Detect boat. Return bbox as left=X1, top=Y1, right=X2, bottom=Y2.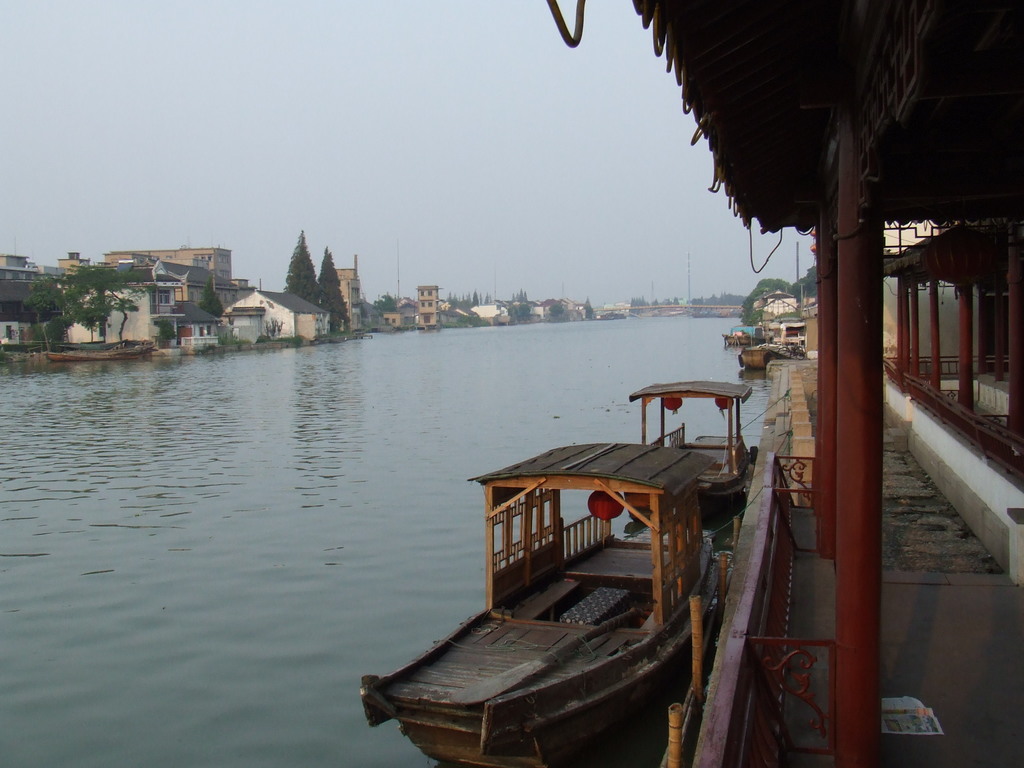
left=726, top=319, right=766, bottom=348.
